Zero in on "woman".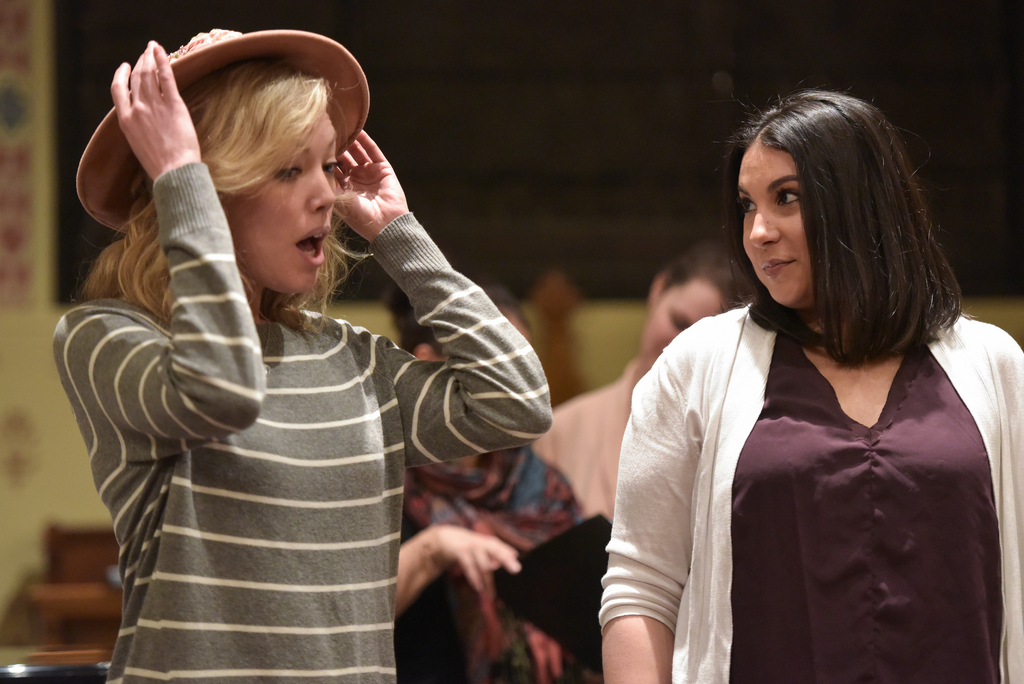
Zeroed in: l=53, t=28, r=550, b=683.
